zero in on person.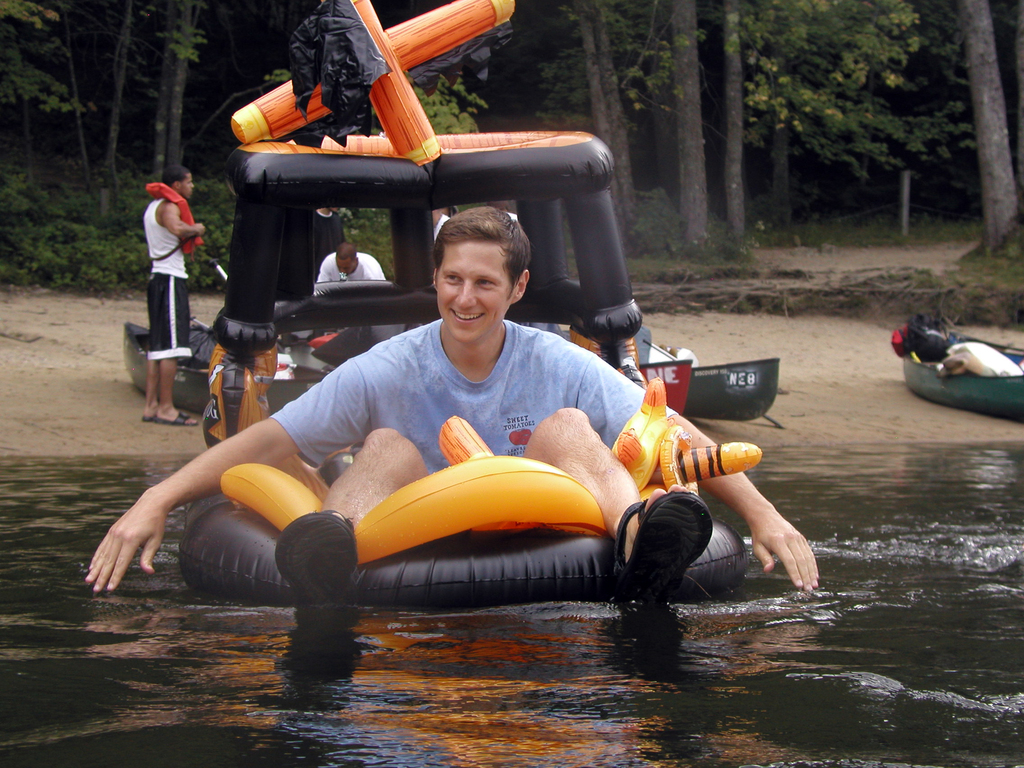
Zeroed in: box(82, 204, 826, 616).
